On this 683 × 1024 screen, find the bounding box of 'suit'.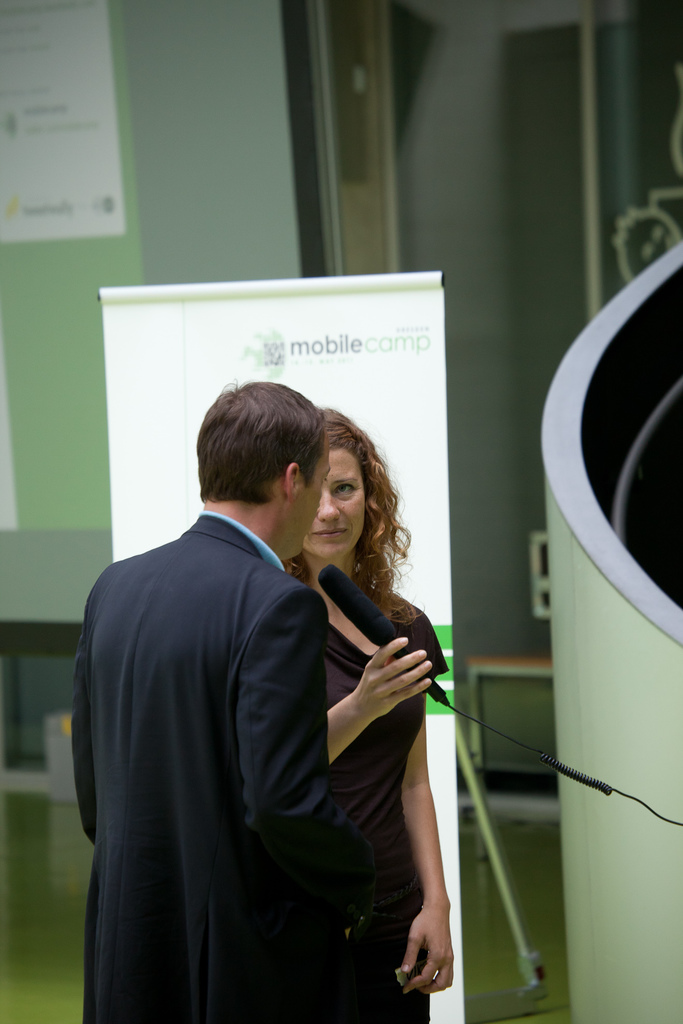
Bounding box: box=[51, 431, 342, 1002].
